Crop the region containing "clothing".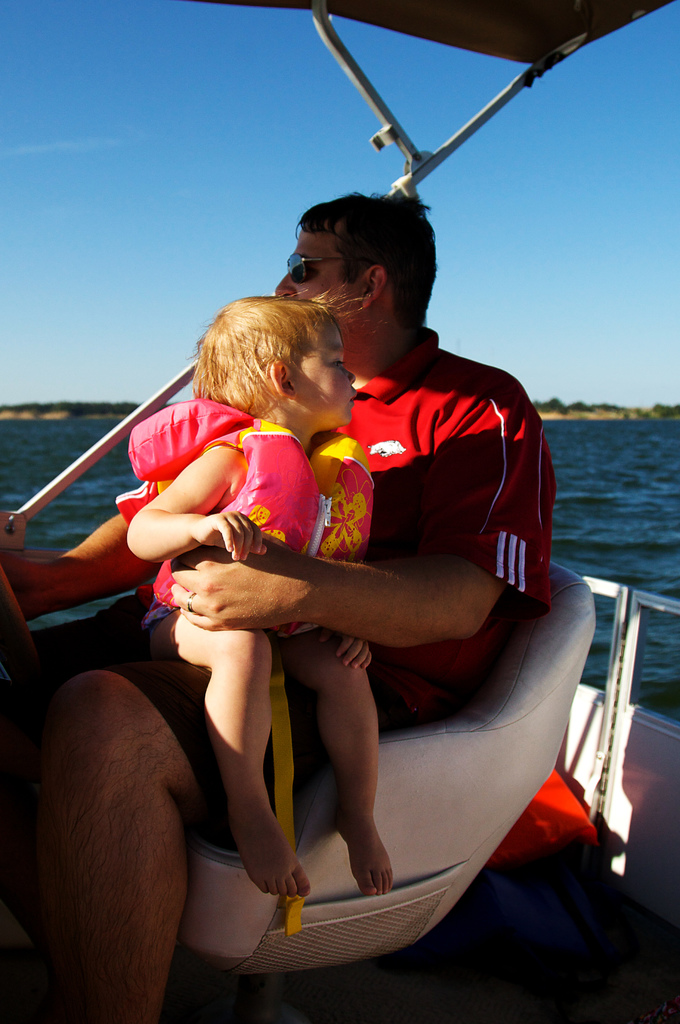
Crop region: x1=88 y1=338 x2=544 y2=920.
